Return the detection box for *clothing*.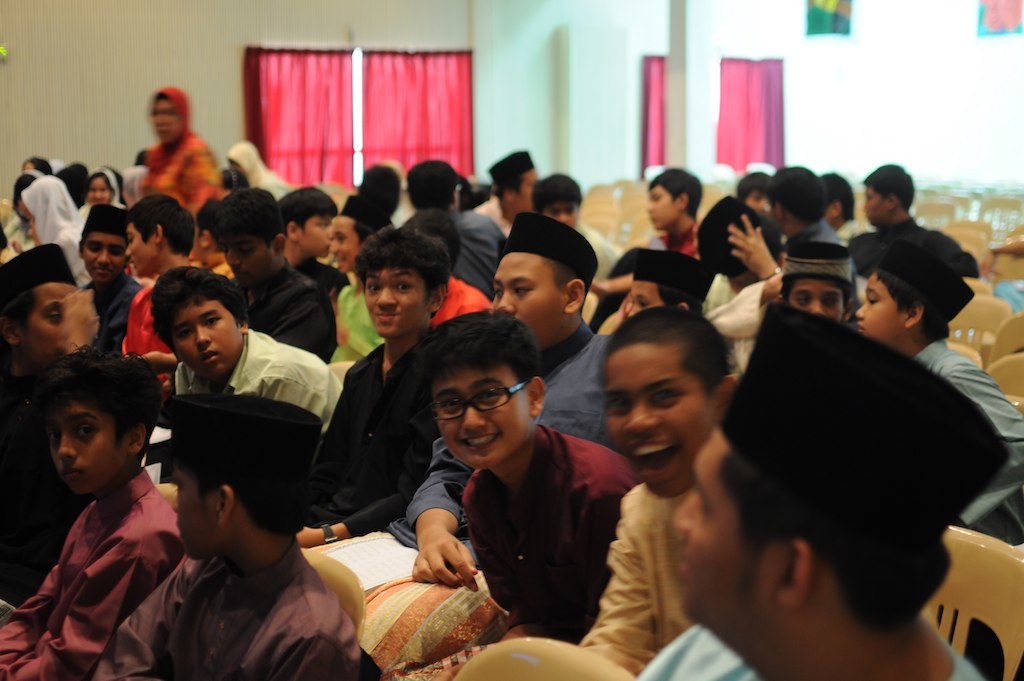
Rect(443, 206, 512, 292).
